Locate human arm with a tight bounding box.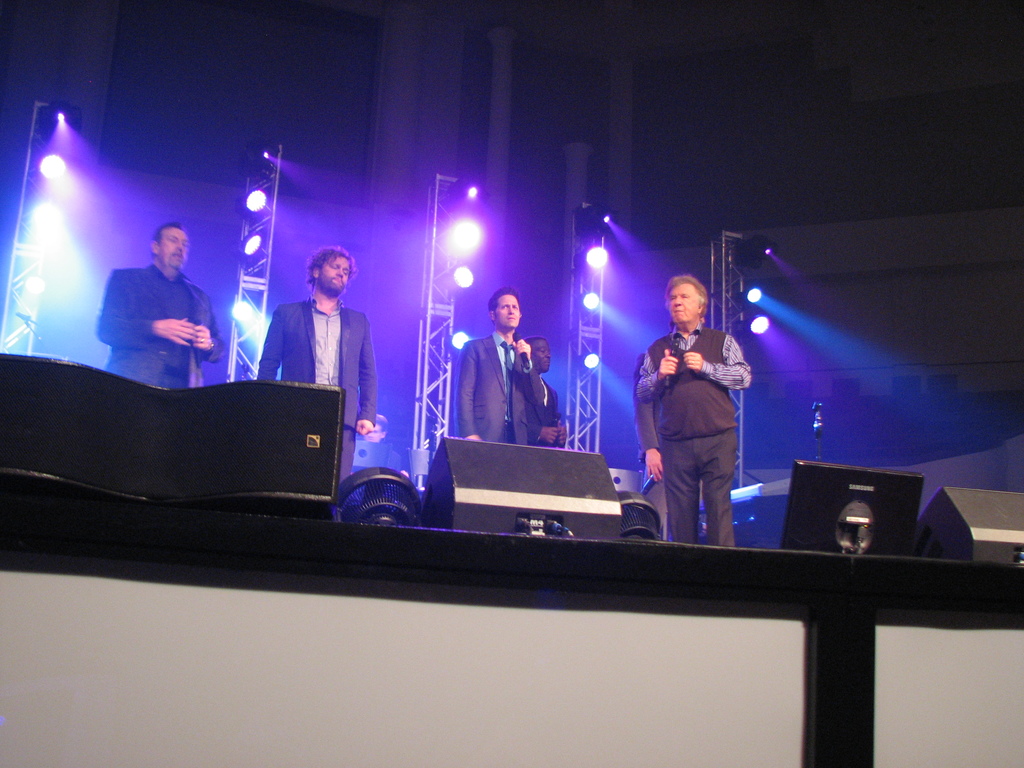
l=681, t=336, r=752, b=390.
